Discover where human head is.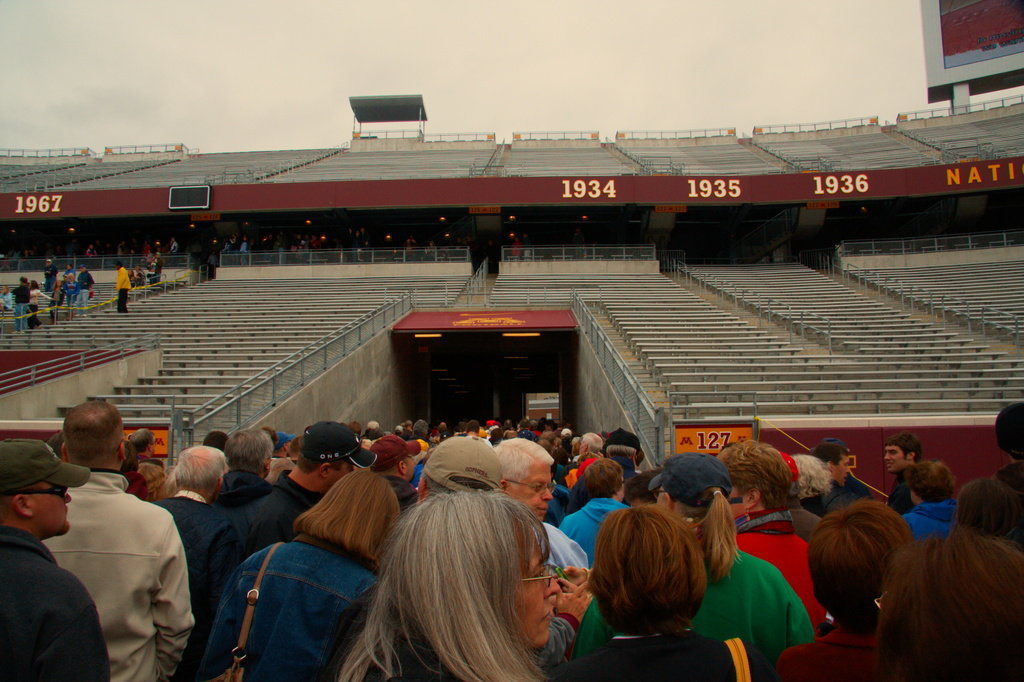
Discovered at crop(455, 421, 467, 433).
